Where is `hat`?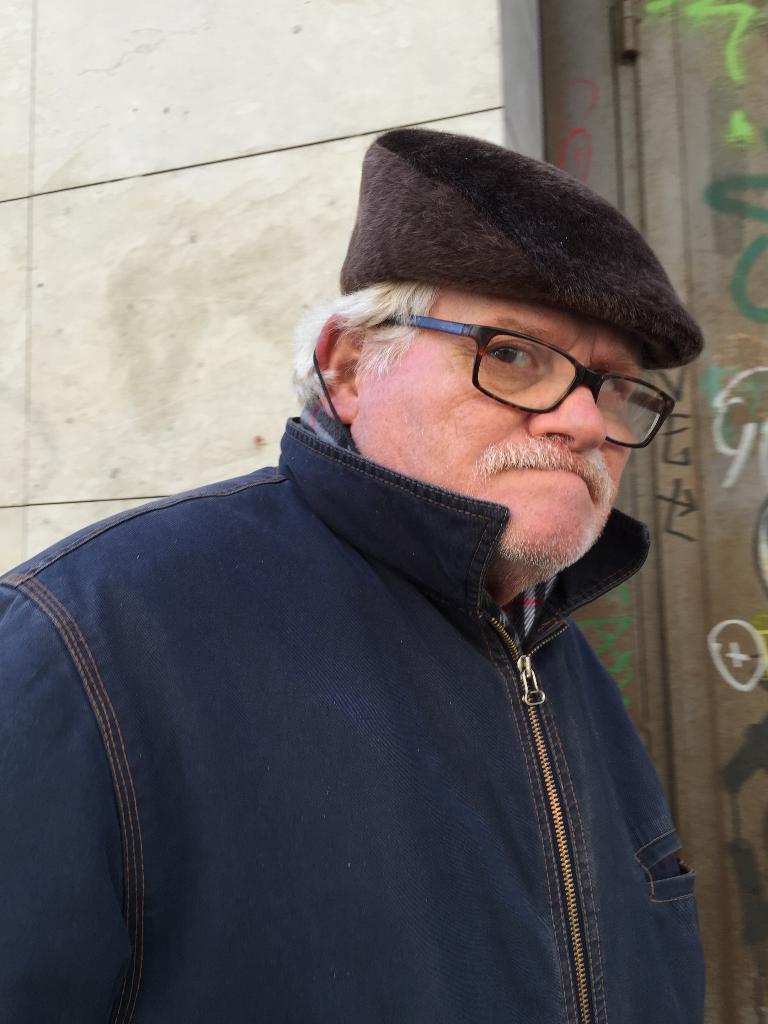
BBox(338, 127, 708, 370).
